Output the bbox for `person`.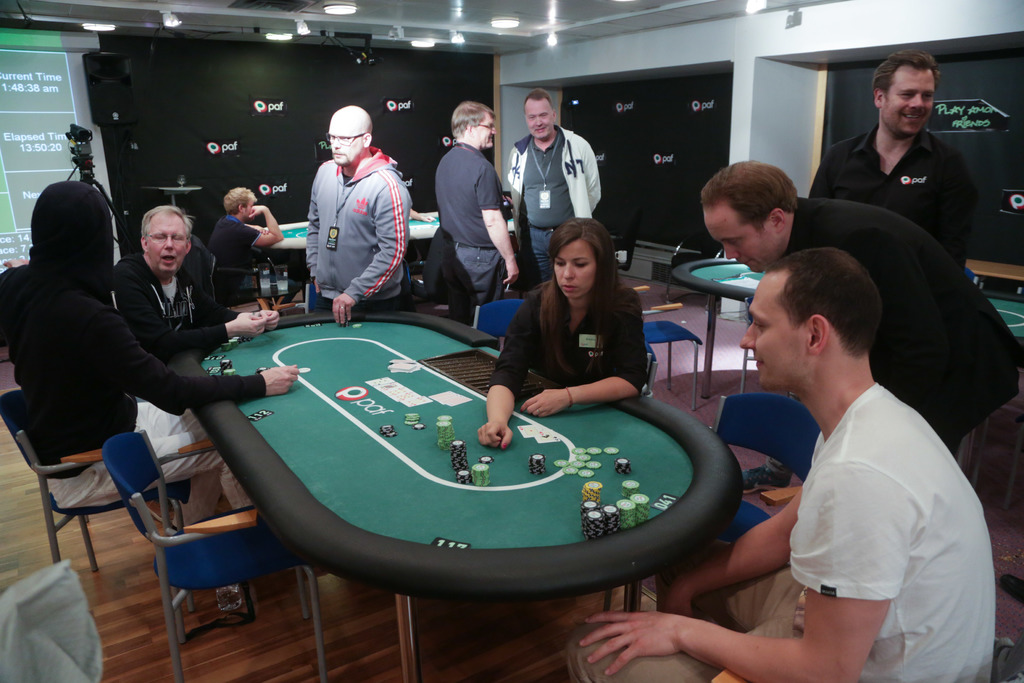
crop(477, 215, 646, 450).
